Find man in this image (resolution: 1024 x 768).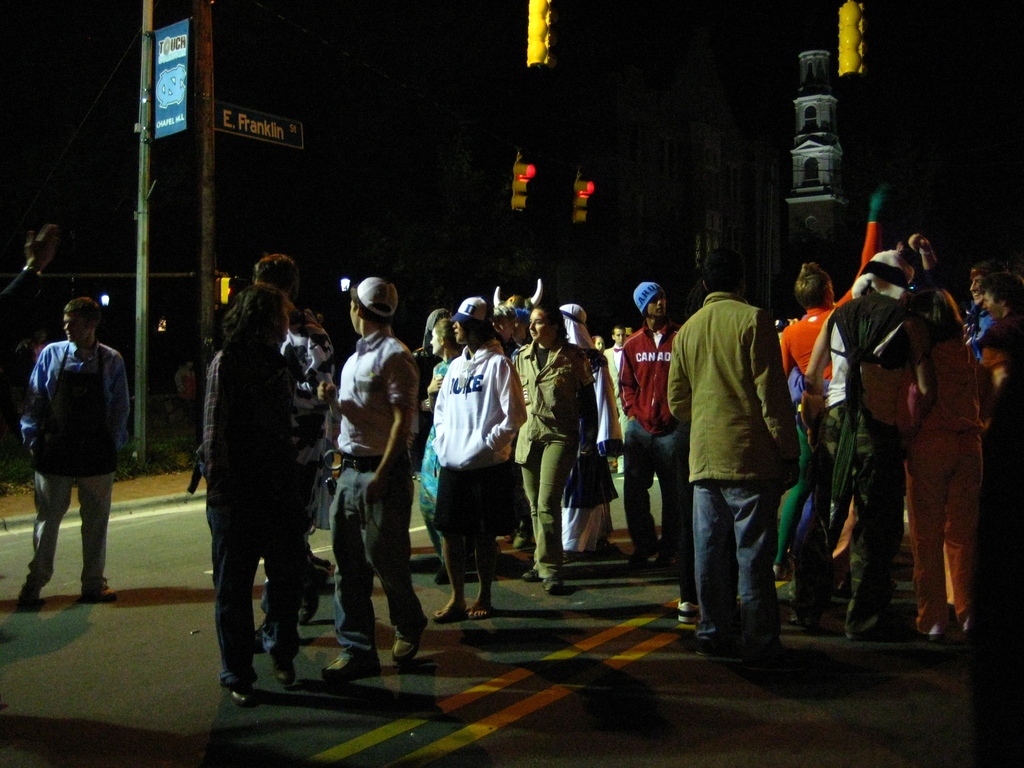
[left=620, top=279, right=691, bottom=564].
